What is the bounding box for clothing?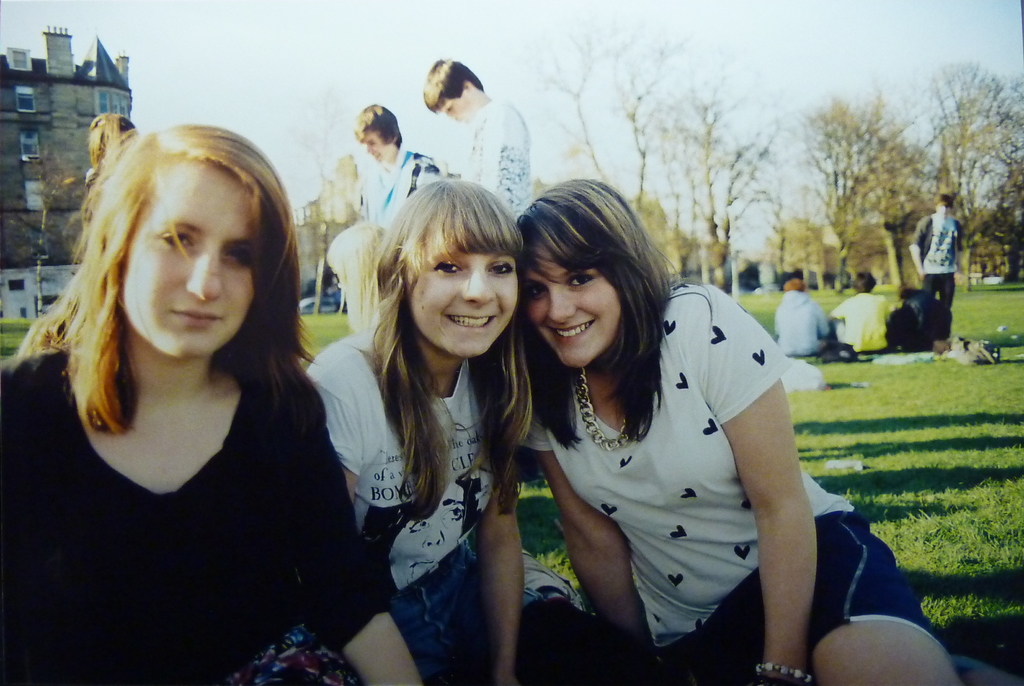
303:325:579:685.
